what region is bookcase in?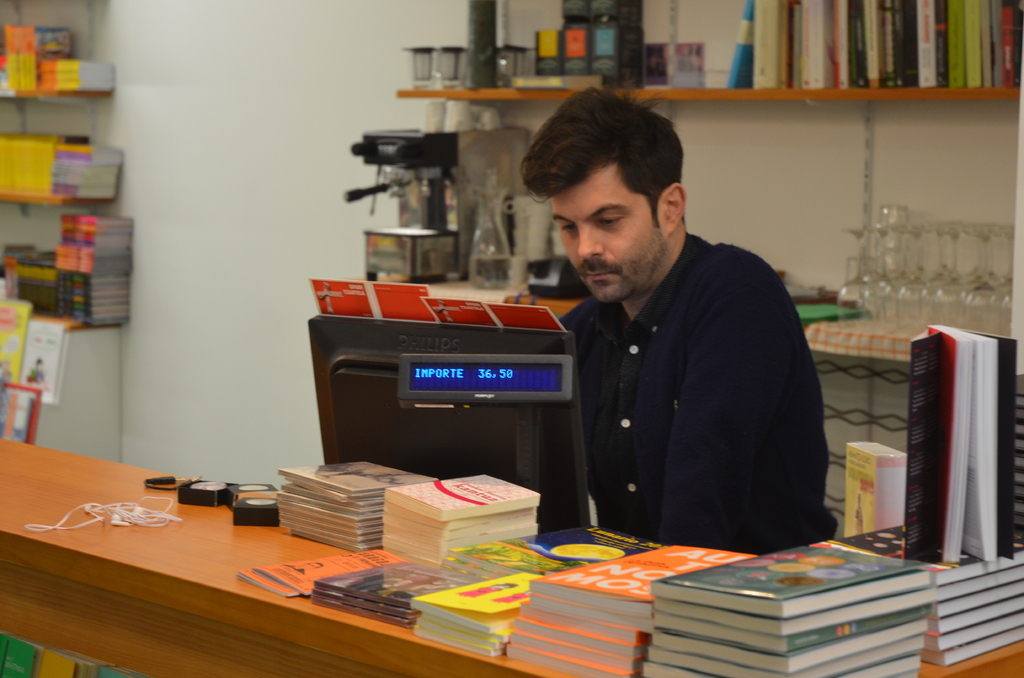
{"x1": 385, "y1": 0, "x2": 1023, "y2": 108}.
